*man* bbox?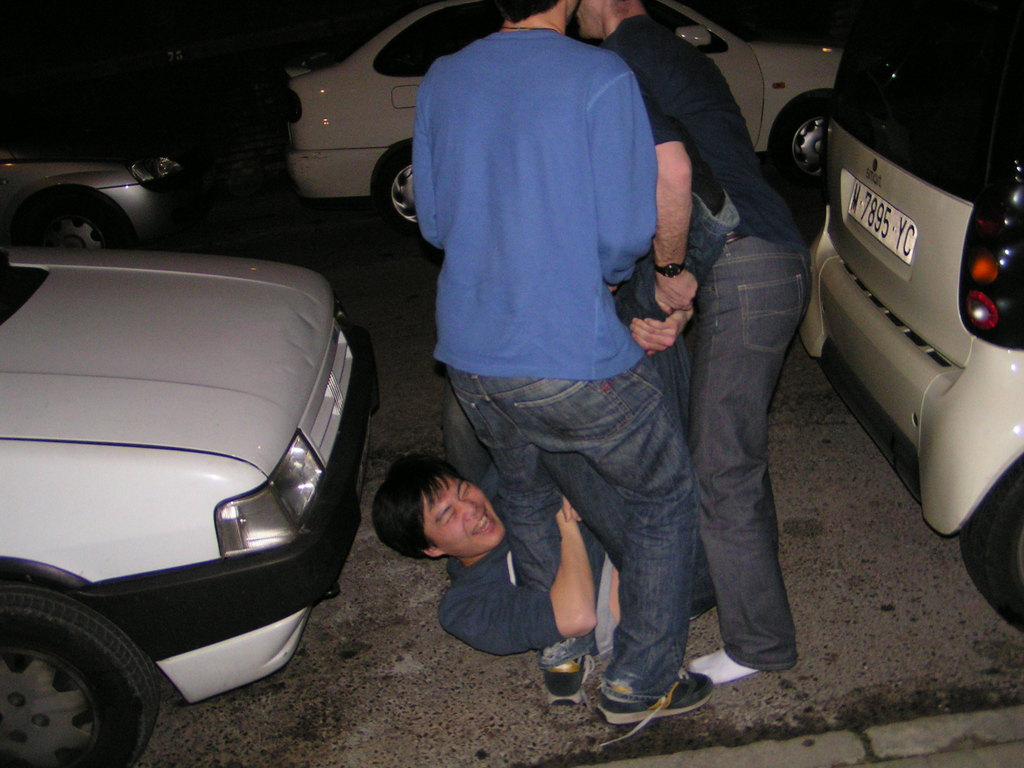
crop(580, 0, 810, 686)
